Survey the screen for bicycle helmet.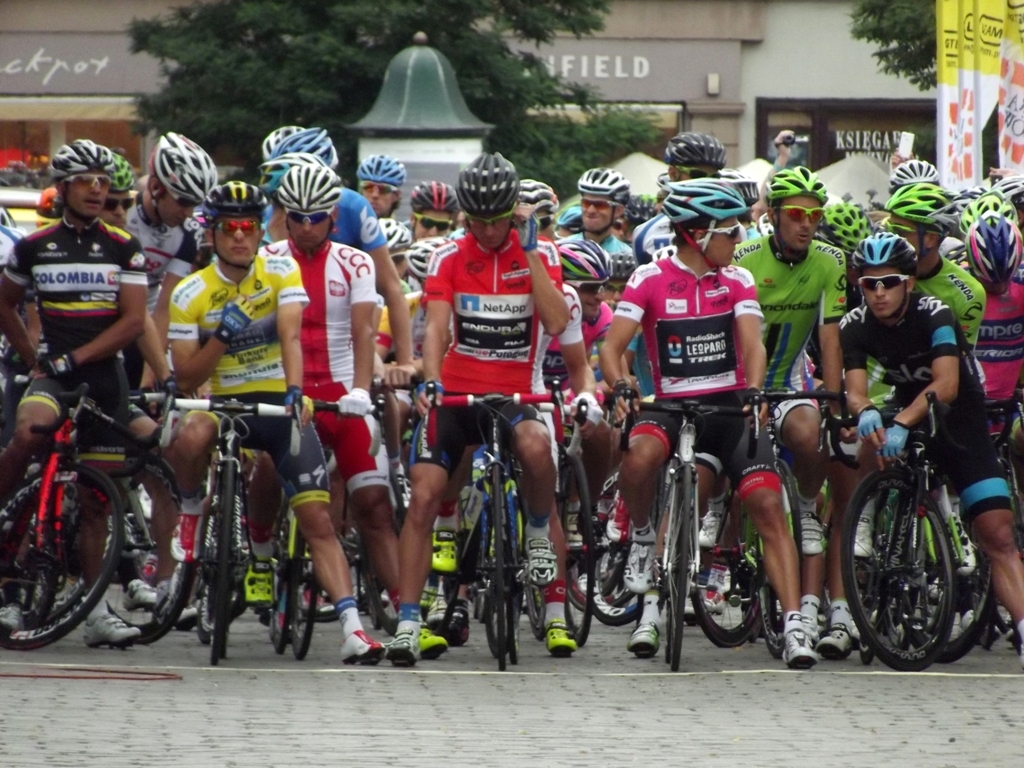
Survey found: [x1=765, y1=166, x2=824, y2=209].
